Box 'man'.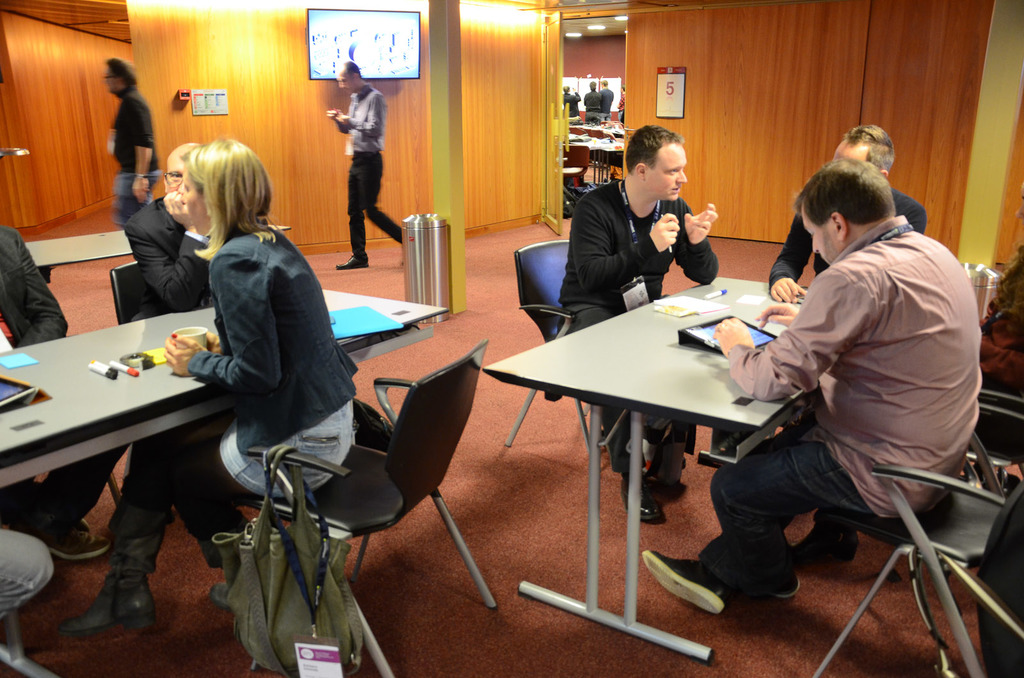
x1=307 y1=54 x2=436 y2=271.
